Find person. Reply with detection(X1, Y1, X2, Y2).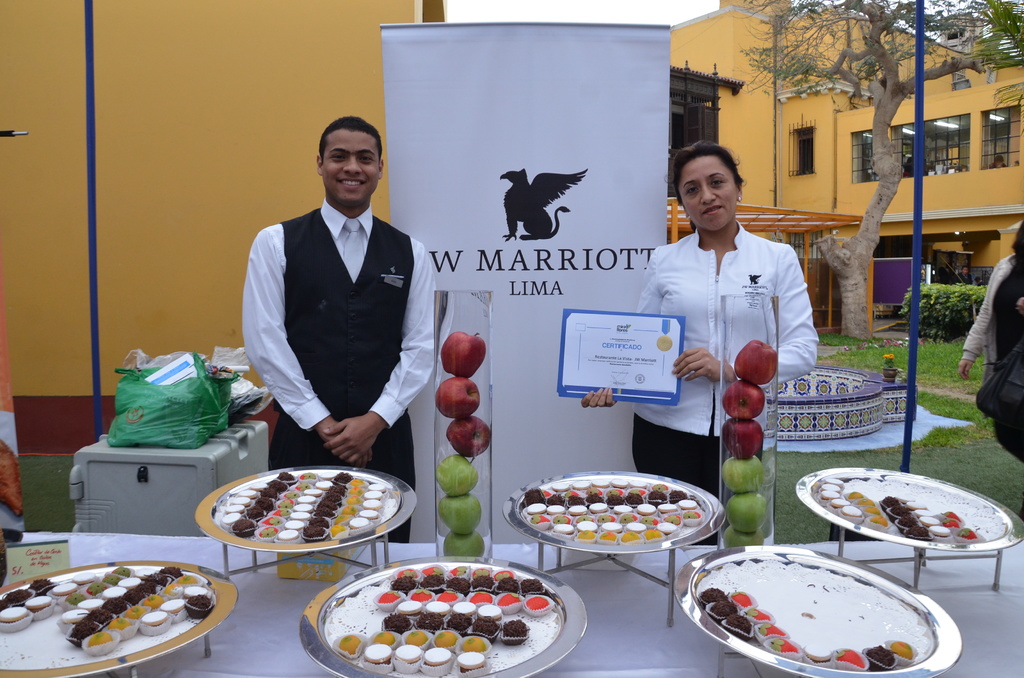
detection(232, 101, 432, 516).
